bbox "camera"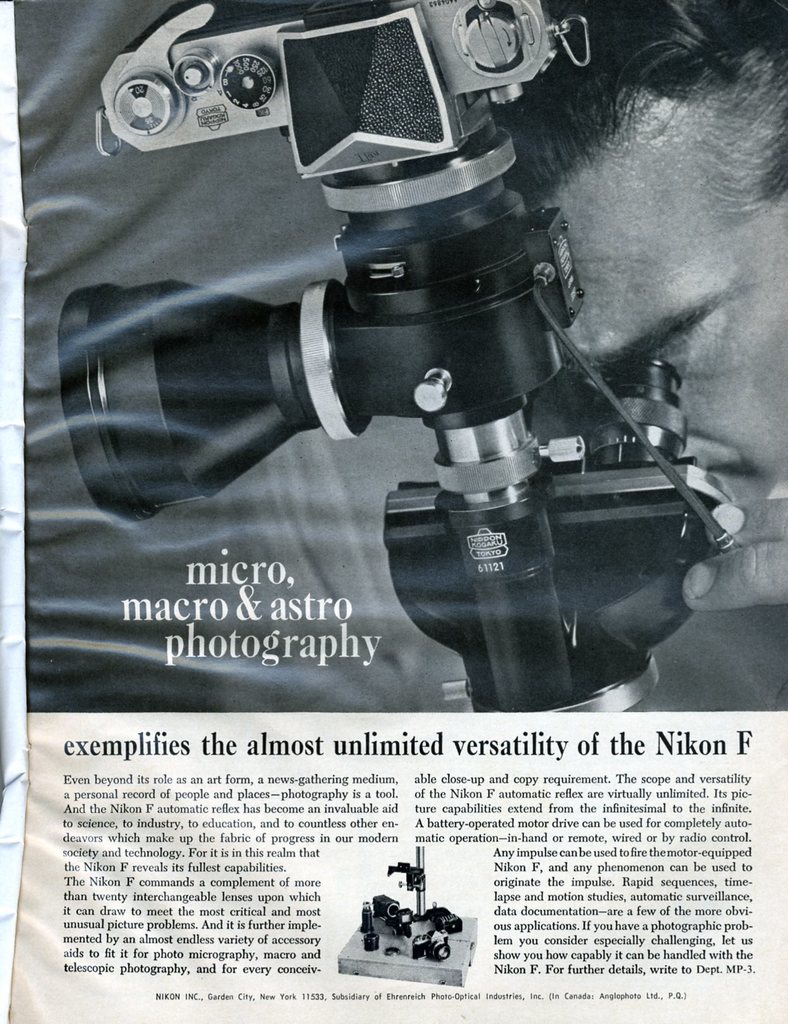
bbox(95, 0, 577, 149)
